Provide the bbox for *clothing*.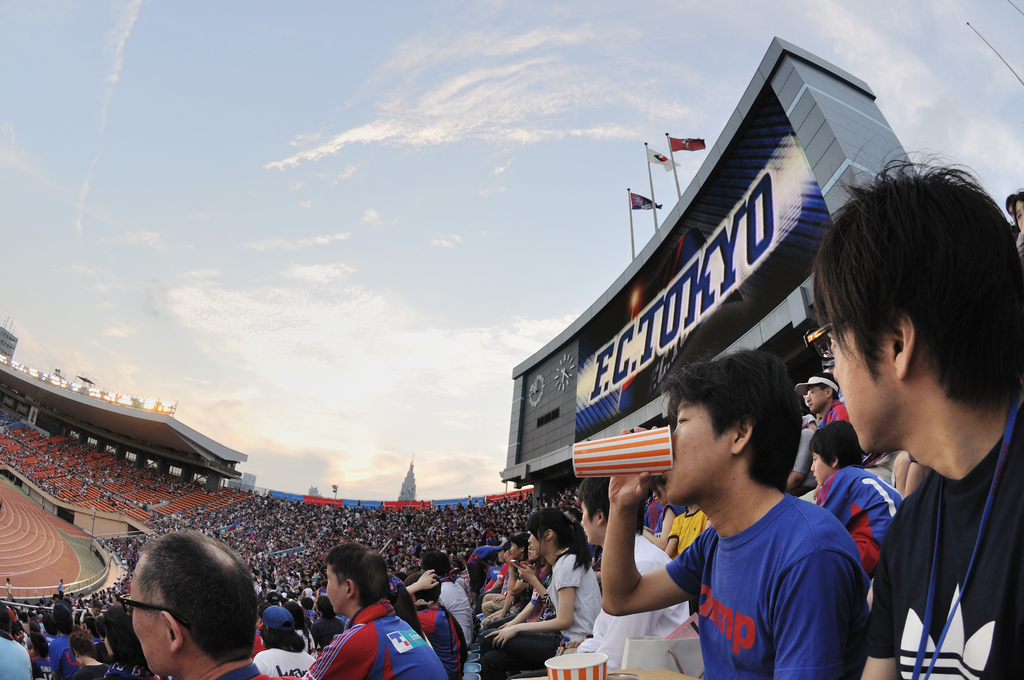
Rect(655, 465, 885, 668).
